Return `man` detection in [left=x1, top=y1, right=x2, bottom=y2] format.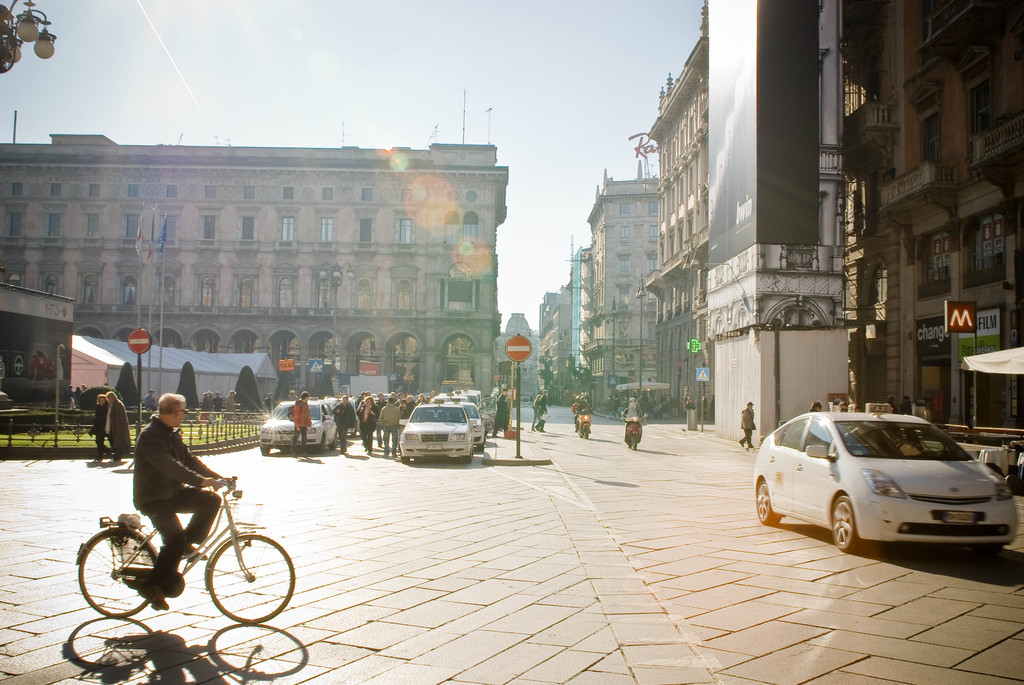
[left=128, top=390, right=220, bottom=604].
